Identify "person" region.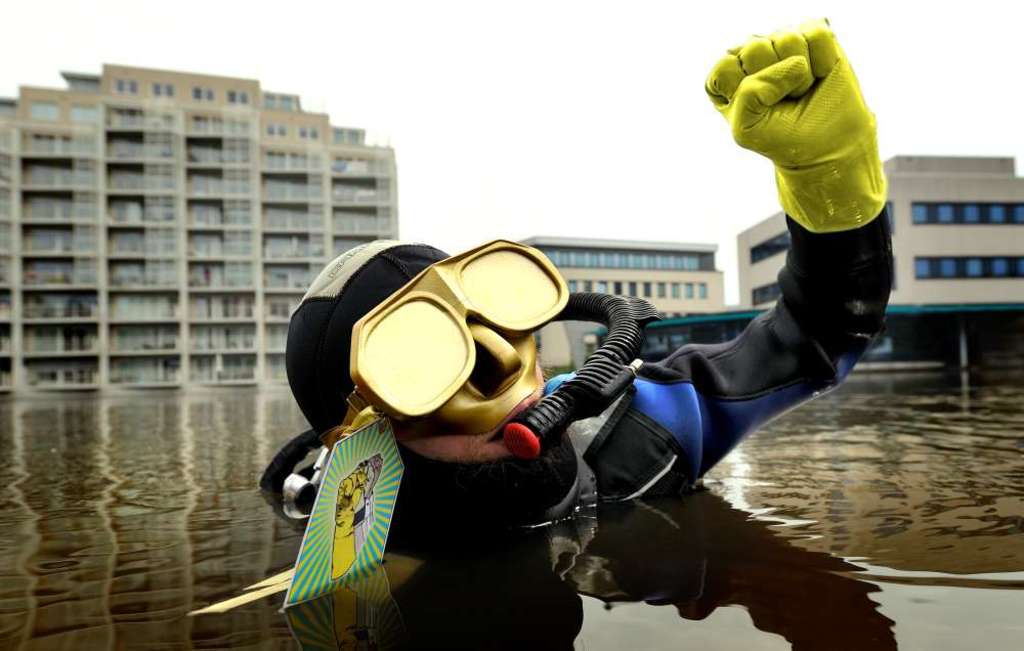
Region: region(283, 19, 900, 546).
